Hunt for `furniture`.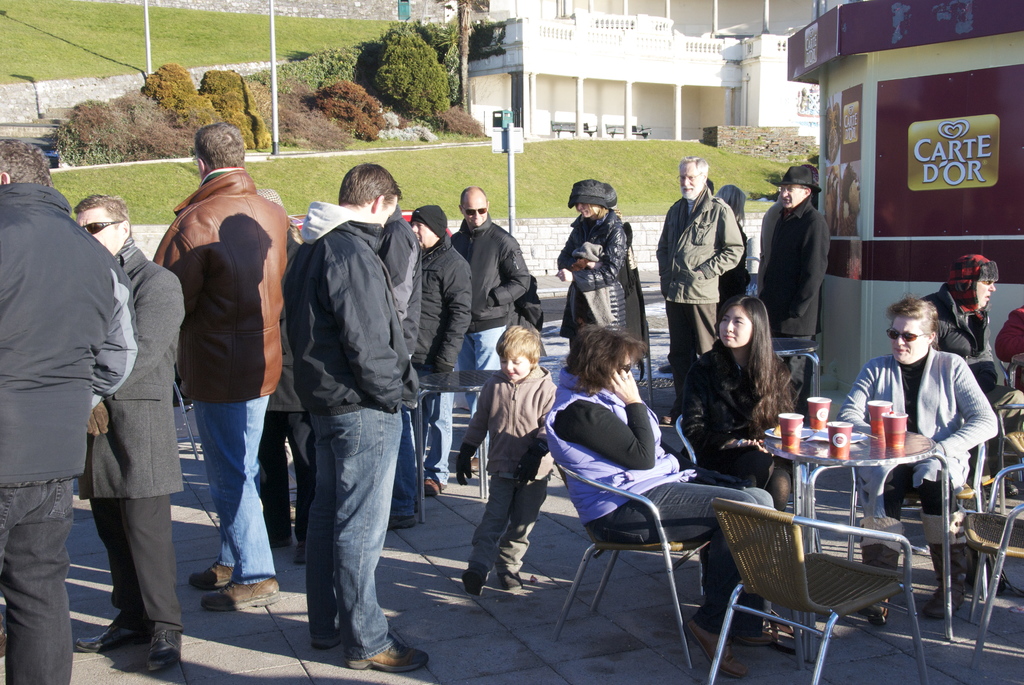
Hunted down at bbox=(671, 414, 825, 555).
